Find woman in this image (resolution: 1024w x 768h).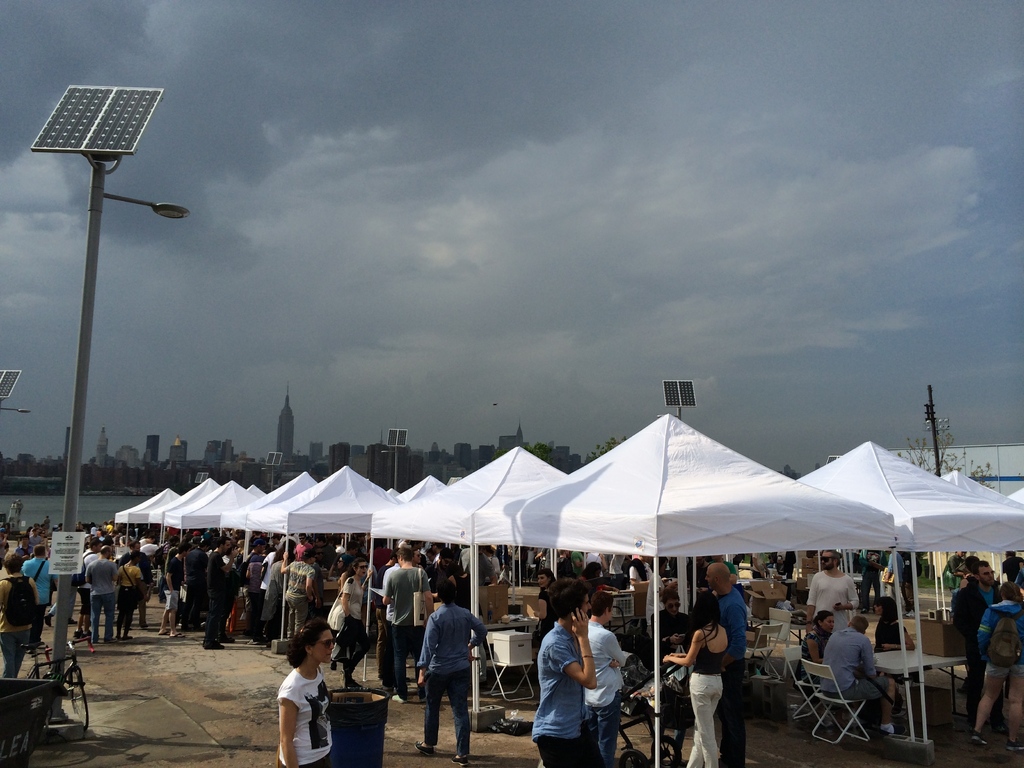
locate(970, 580, 1023, 750).
